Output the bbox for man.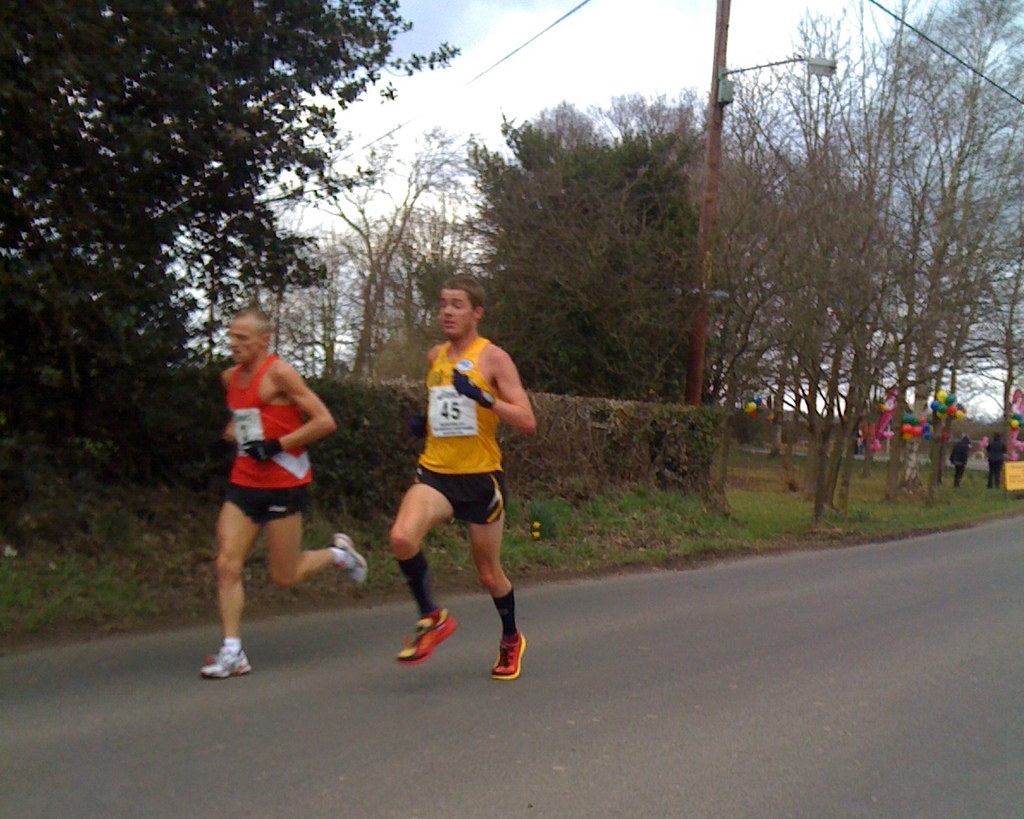
pyautogui.locateOnScreen(980, 432, 1009, 489).
